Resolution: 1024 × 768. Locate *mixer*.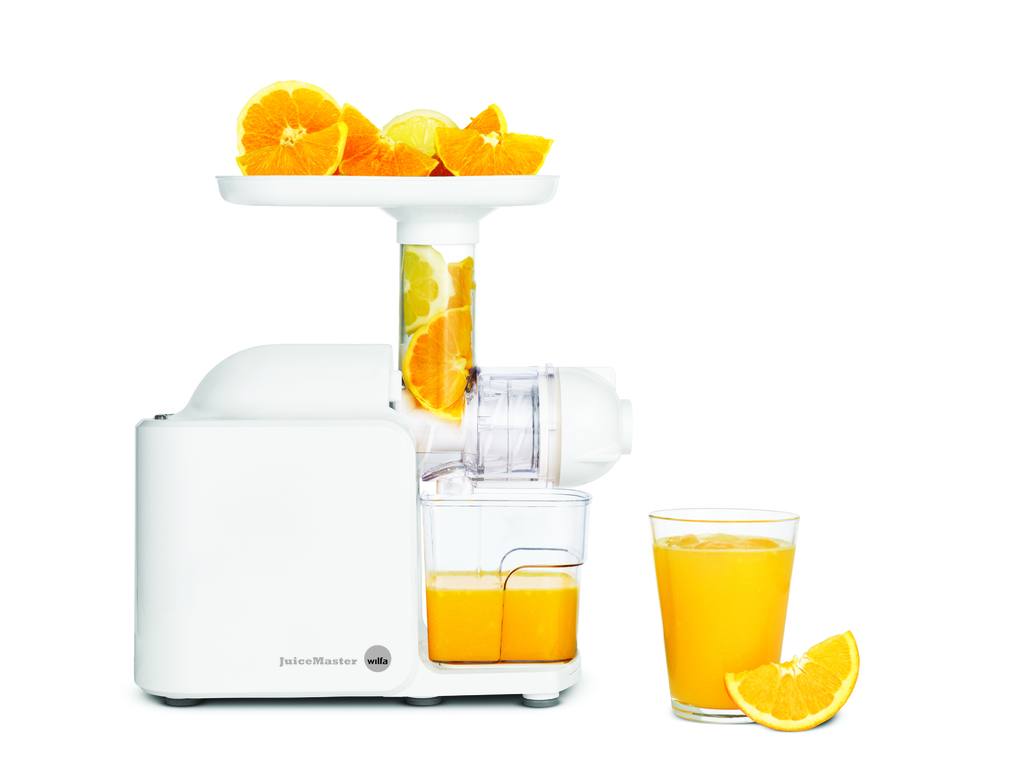
(177, 87, 658, 767).
